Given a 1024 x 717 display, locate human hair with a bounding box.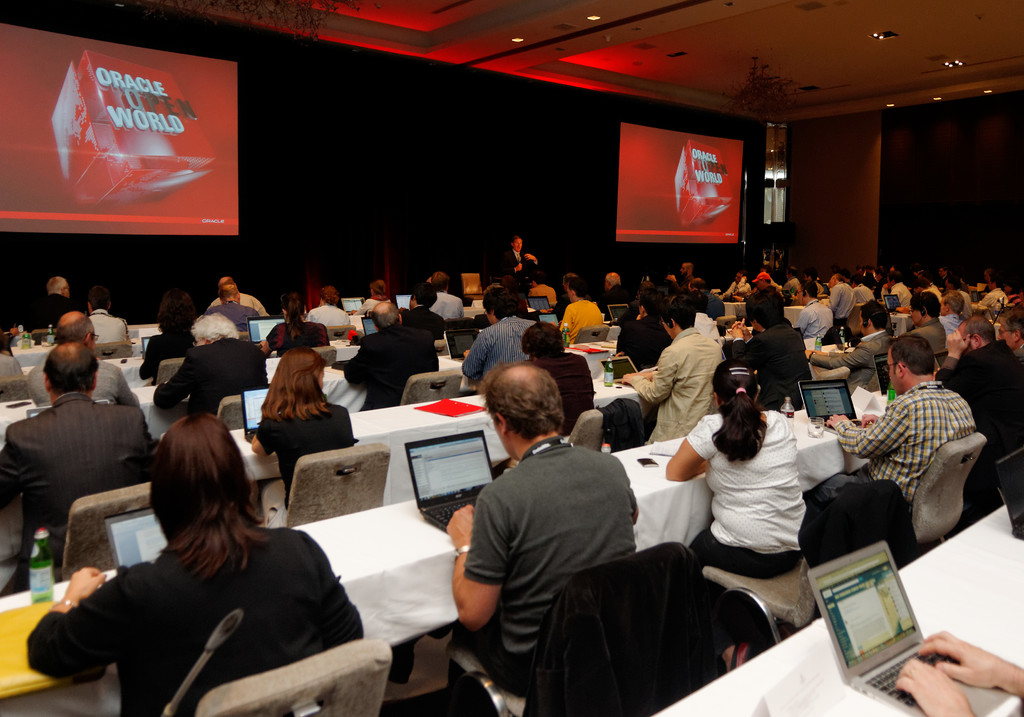
Located: BBox(941, 265, 947, 274).
